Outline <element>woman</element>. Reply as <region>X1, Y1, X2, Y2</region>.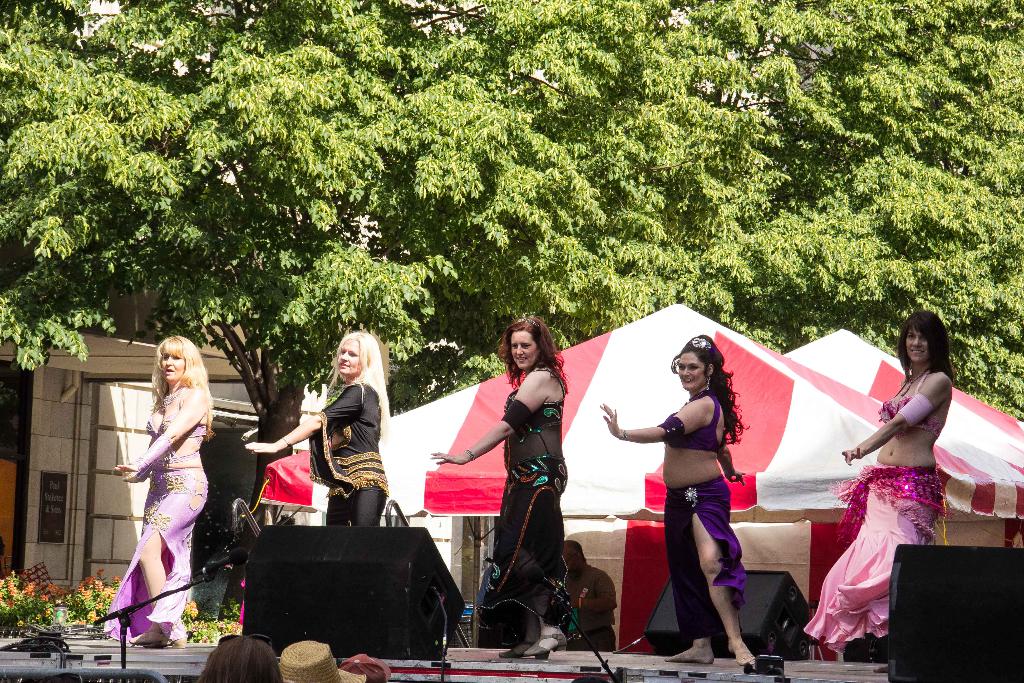
<region>429, 317, 570, 657</region>.
